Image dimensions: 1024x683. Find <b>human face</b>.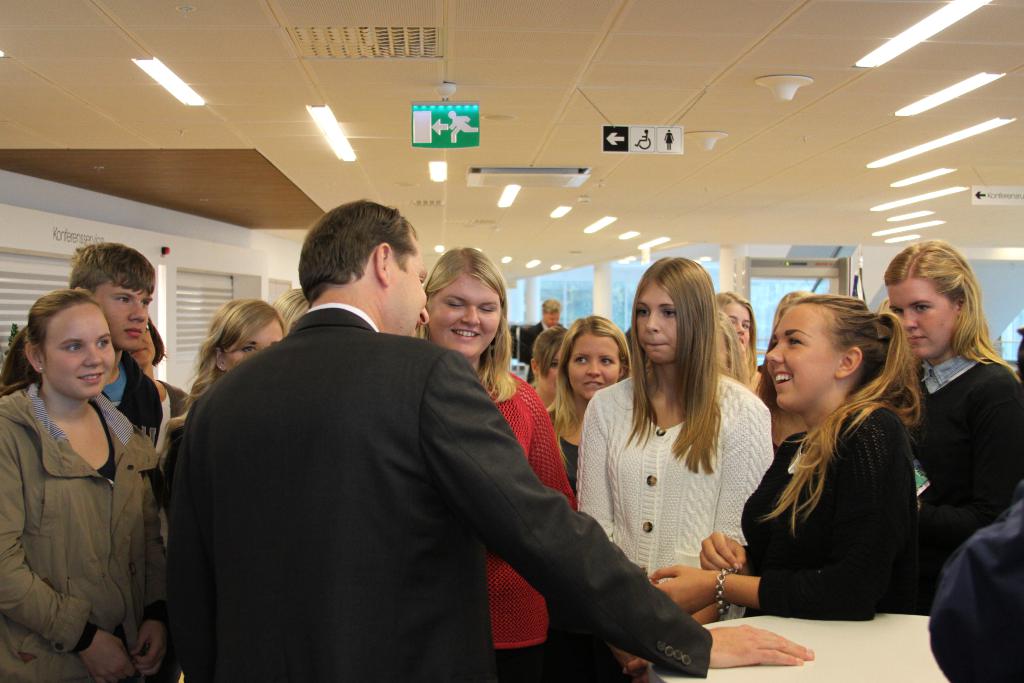
l=387, t=243, r=430, b=336.
